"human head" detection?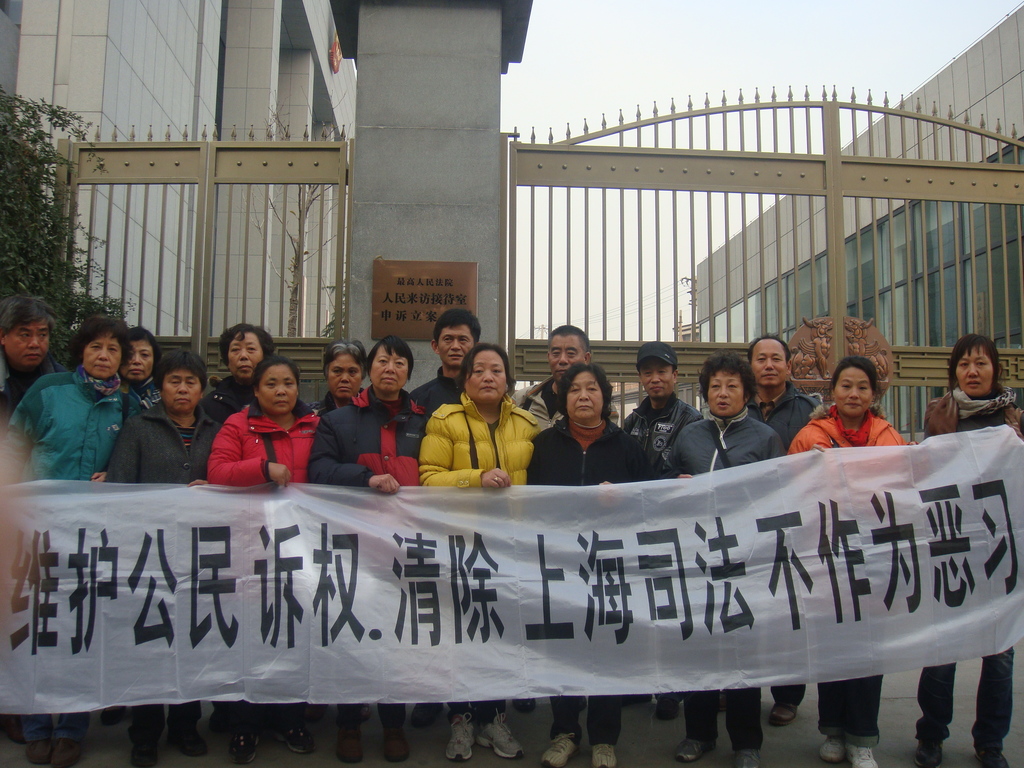
546/324/593/386
